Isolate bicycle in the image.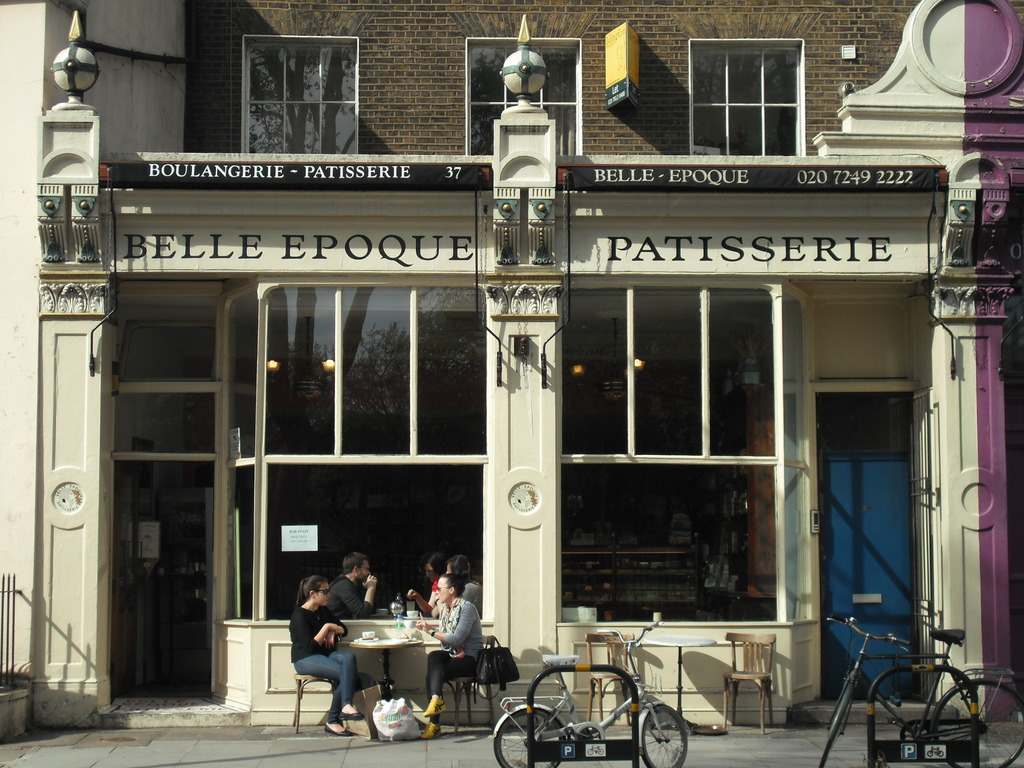
Isolated region: (x1=831, y1=624, x2=1009, y2=755).
